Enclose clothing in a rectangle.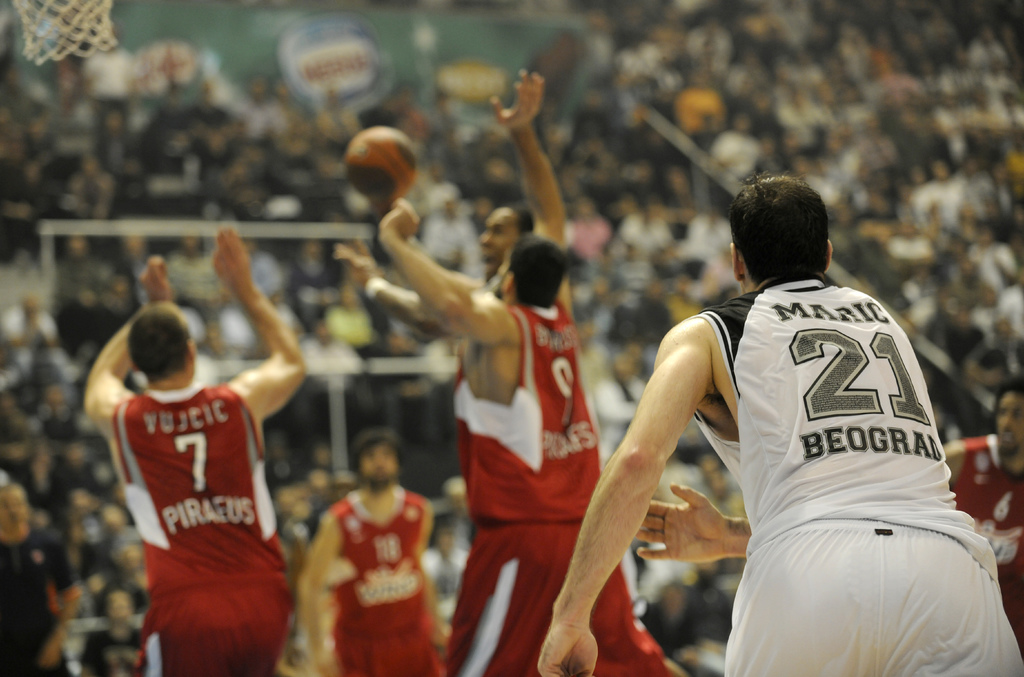
89 616 150 676.
